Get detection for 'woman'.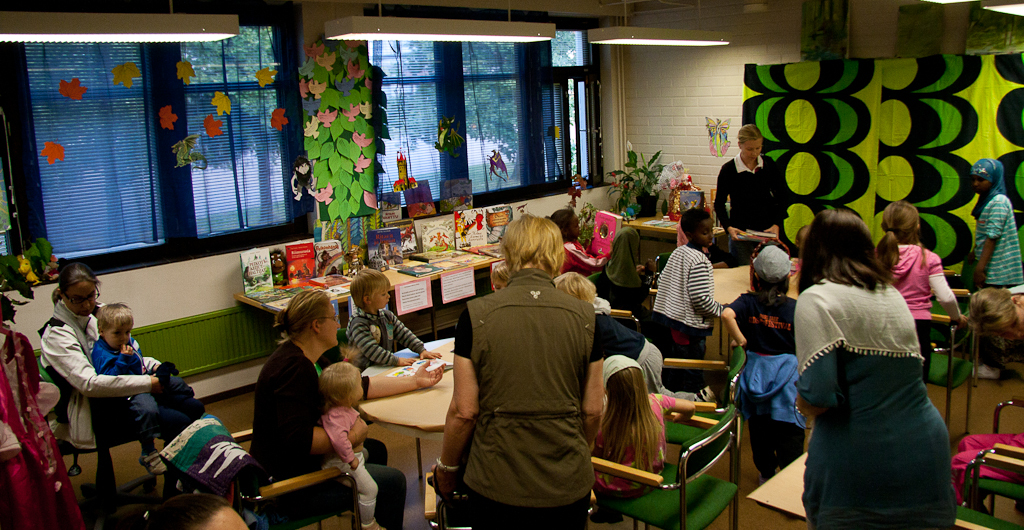
Detection: 718,125,788,265.
